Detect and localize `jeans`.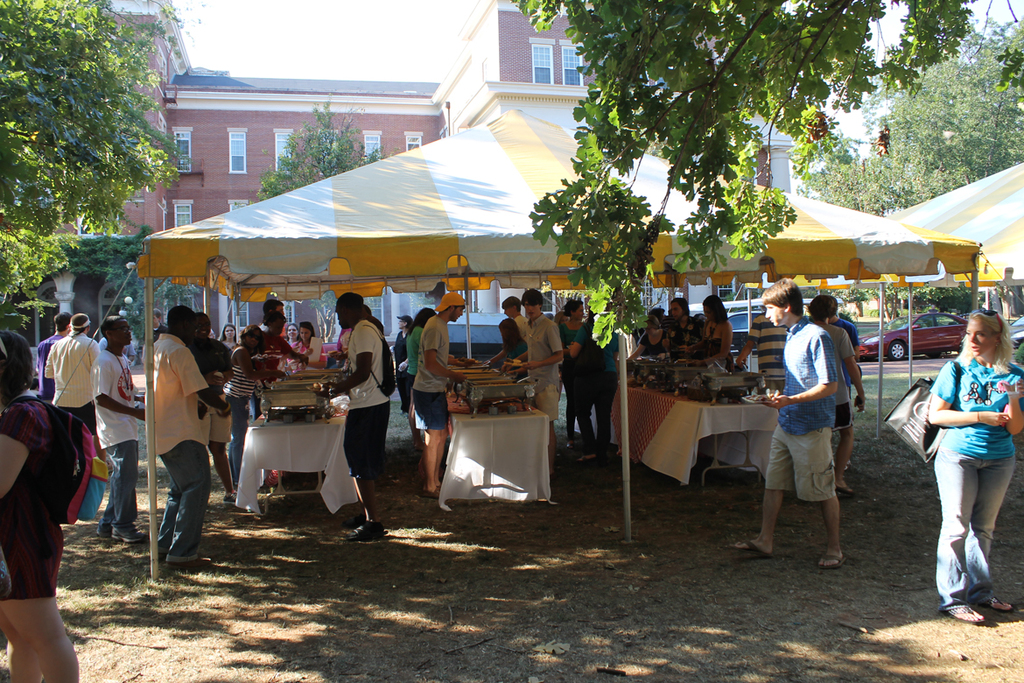
Localized at [148, 454, 202, 574].
